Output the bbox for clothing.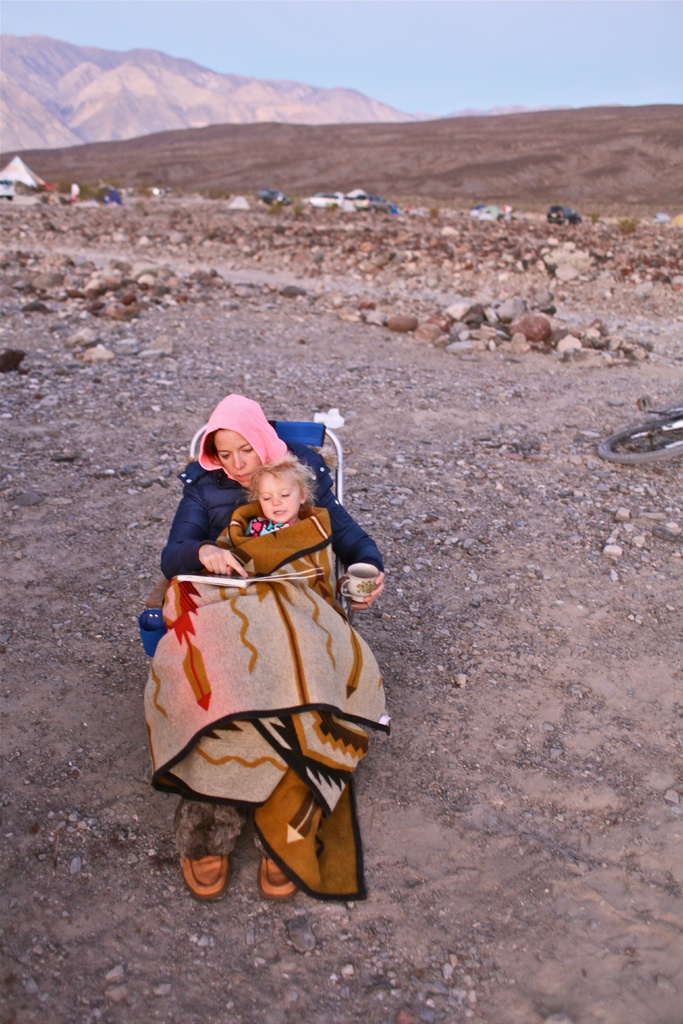
{"x1": 147, "y1": 393, "x2": 387, "y2": 641}.
